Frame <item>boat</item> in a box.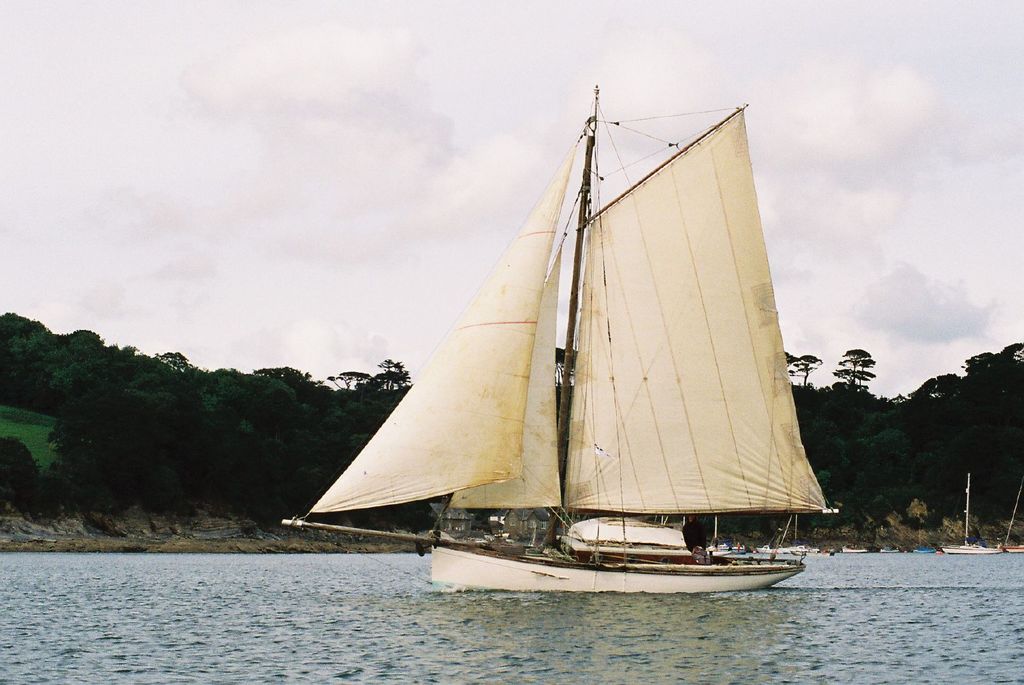
[left=705, top=512, right=747, bottom=553].
